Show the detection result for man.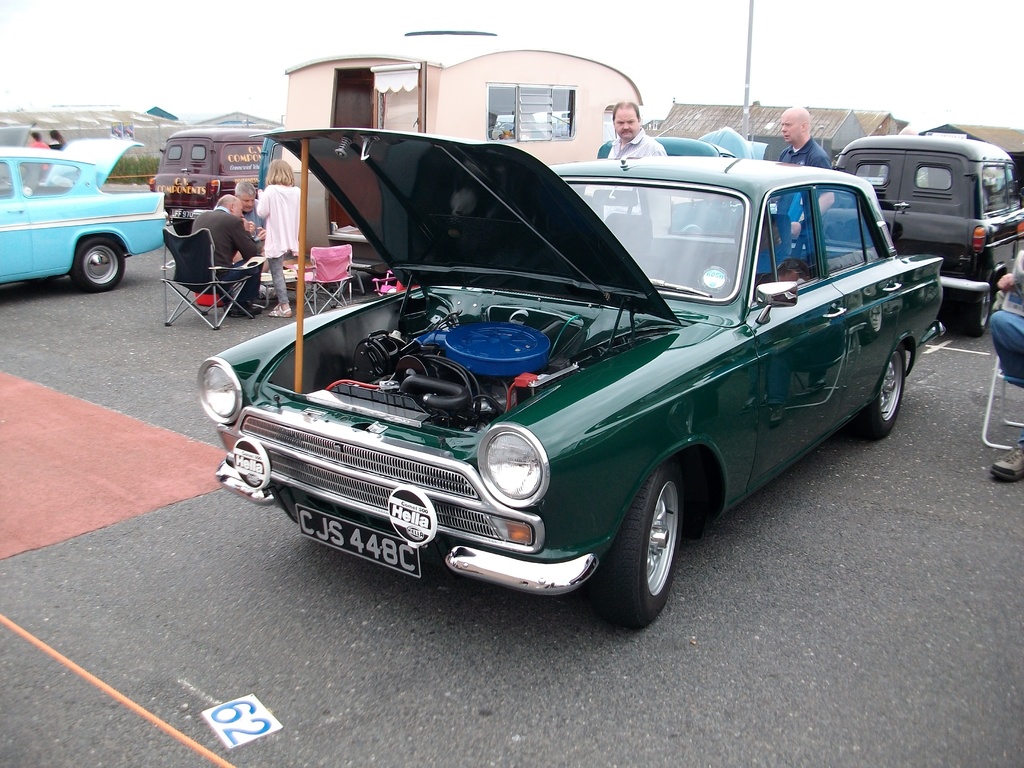
596/100/677/239.
